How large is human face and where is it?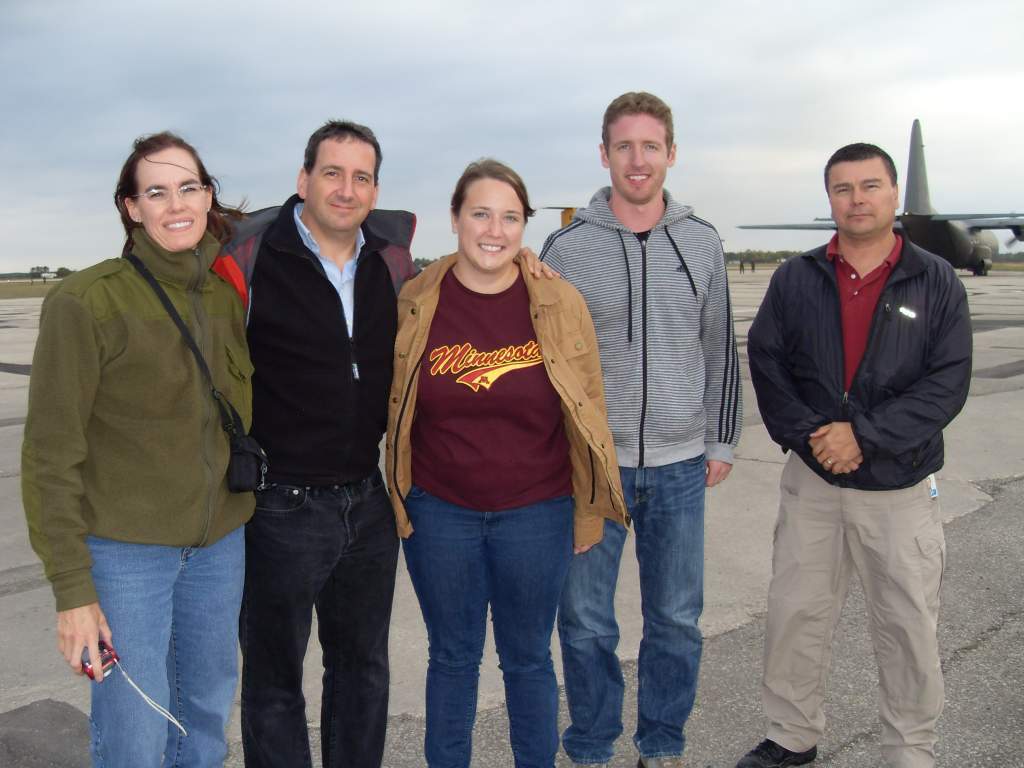
Bounding box: {"left": 460, "top": 180, "right": 525, "bottom": 274}.
